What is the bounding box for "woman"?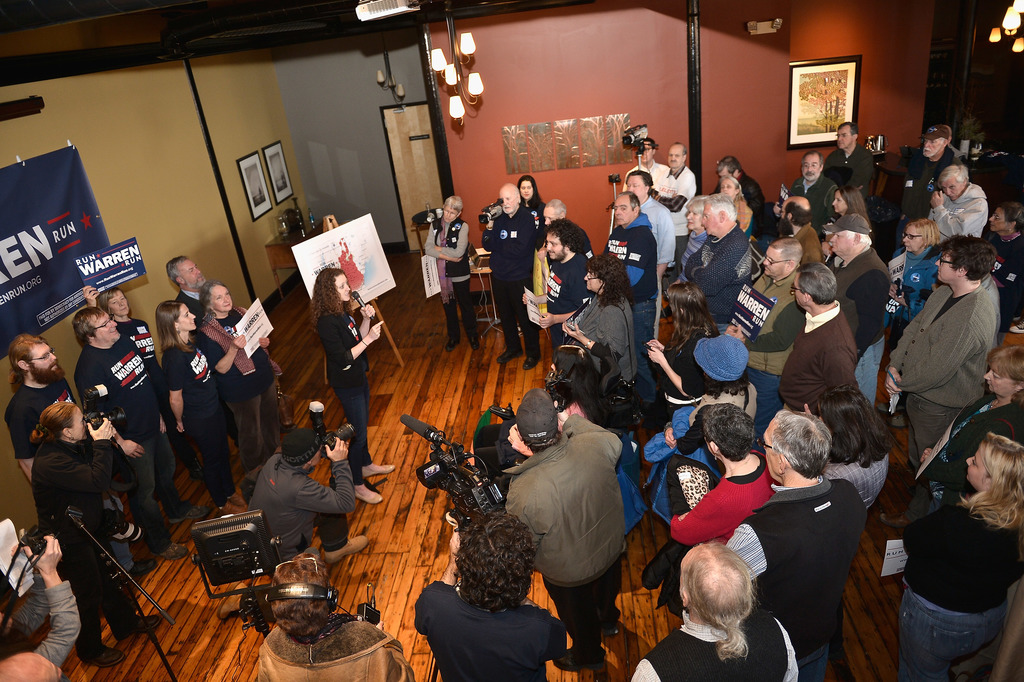
(left=981, top=204, right=1023, bottom=339).
